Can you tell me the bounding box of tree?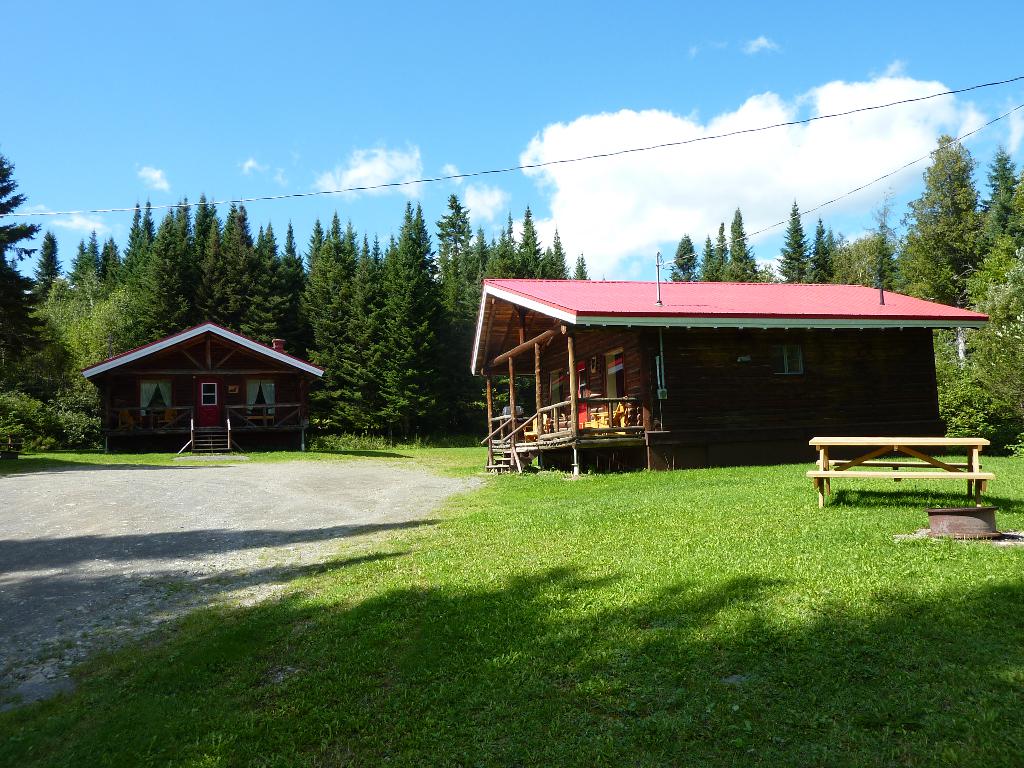
<bbox>0, 166, 36, 387</bbox>.
